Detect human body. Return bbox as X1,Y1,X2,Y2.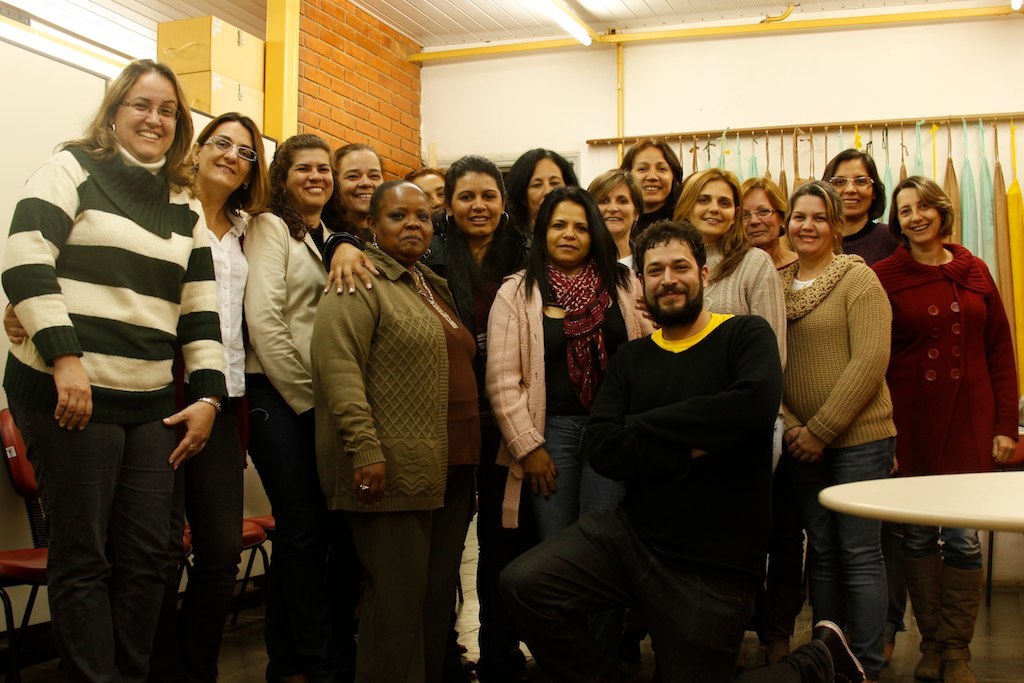
478,184,658,539.
